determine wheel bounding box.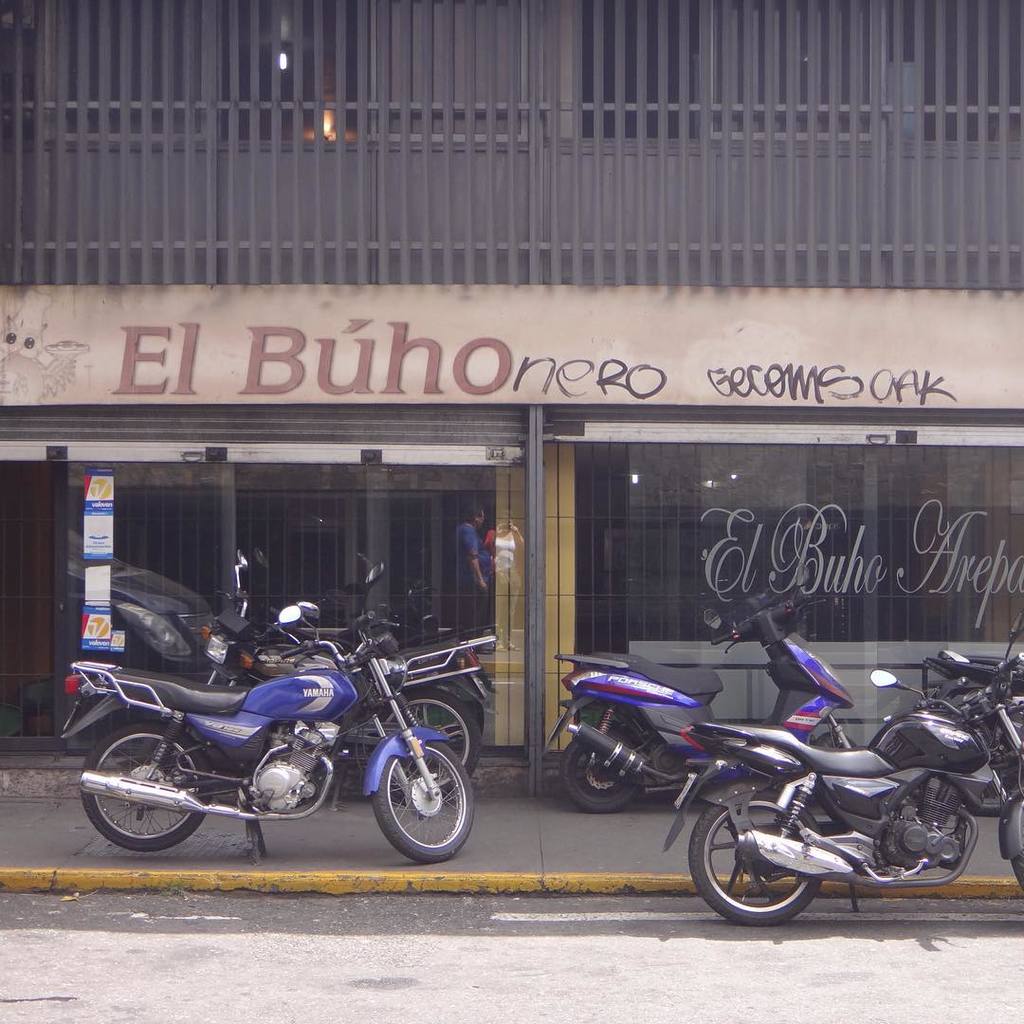
Determined: [left=694, top=792, right=820, bottom=923].
